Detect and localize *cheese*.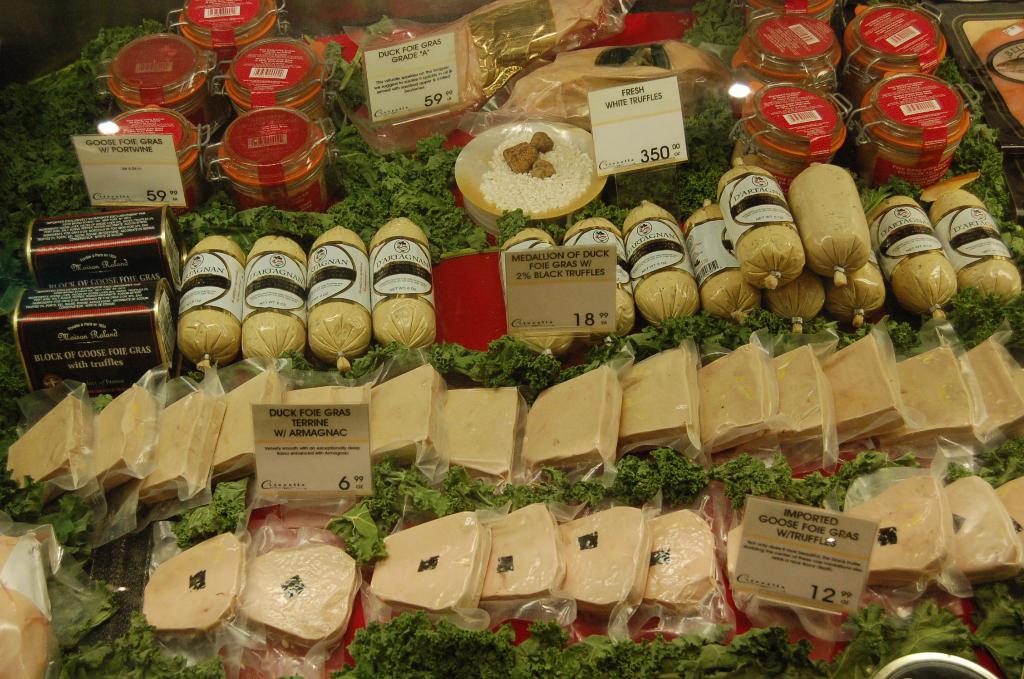
Localized at locate(371, 512, 495, 617).
